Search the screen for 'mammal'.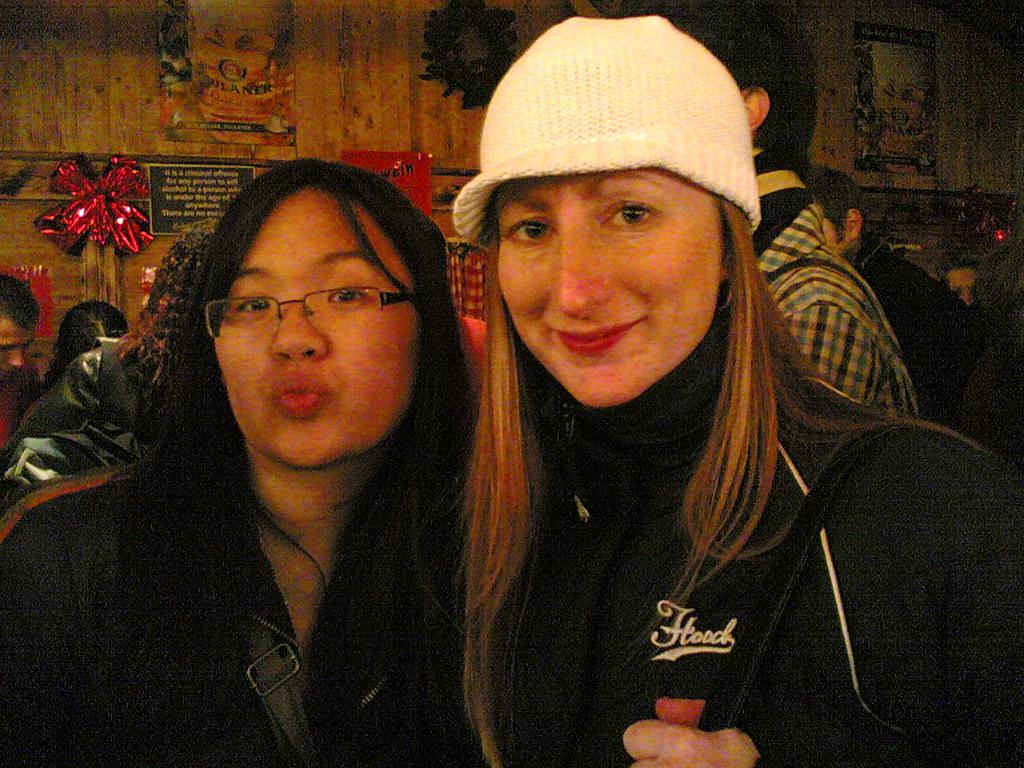
Found at (x1=18, y1=298, x2=125, y2=420).
